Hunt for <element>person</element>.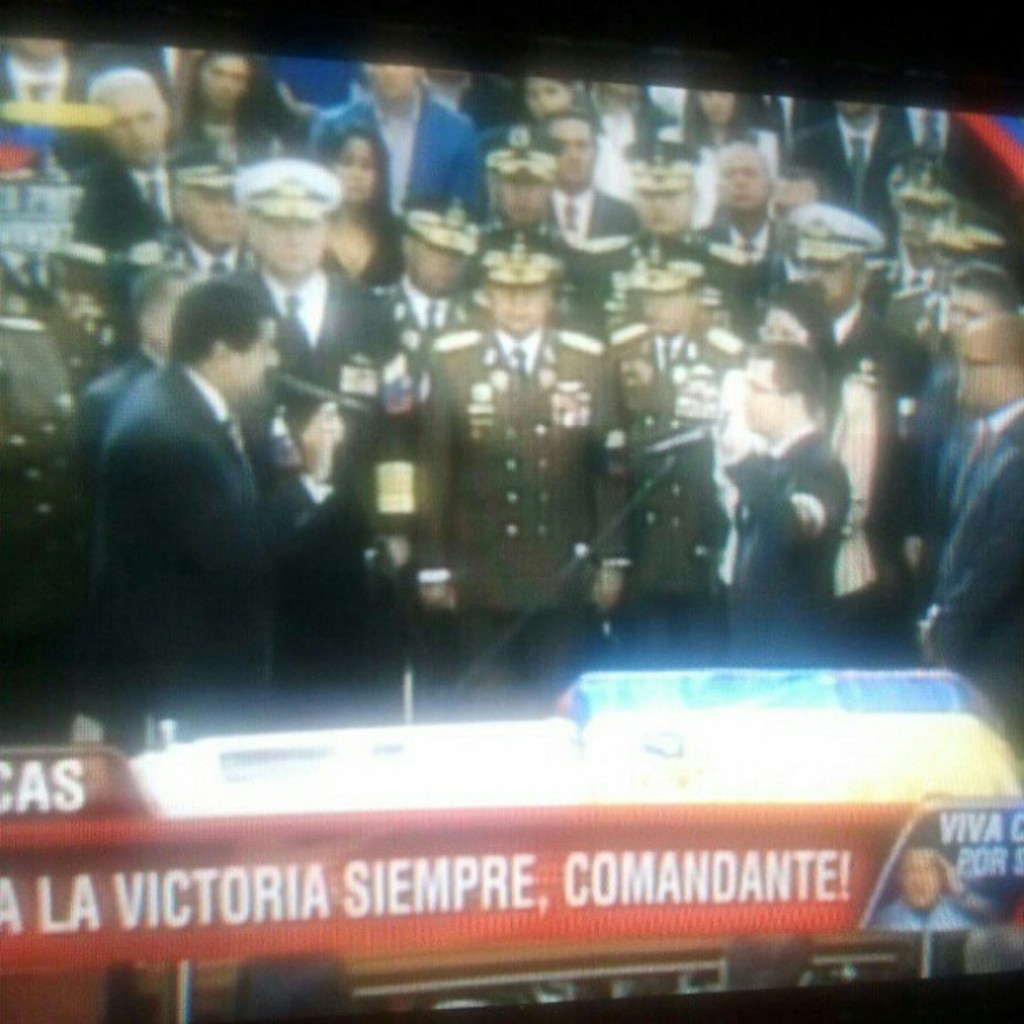
Hunted down at <box>537,110,634,316</box>.
